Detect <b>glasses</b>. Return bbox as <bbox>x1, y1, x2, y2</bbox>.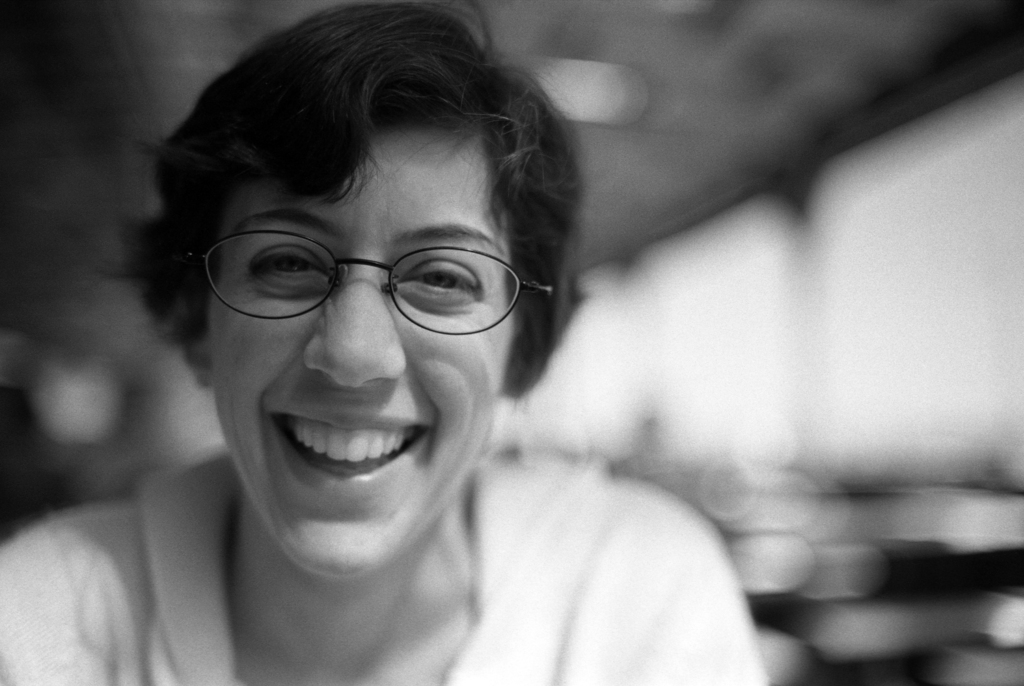
<bbox>184, 211, 536, 341</bbox>.
